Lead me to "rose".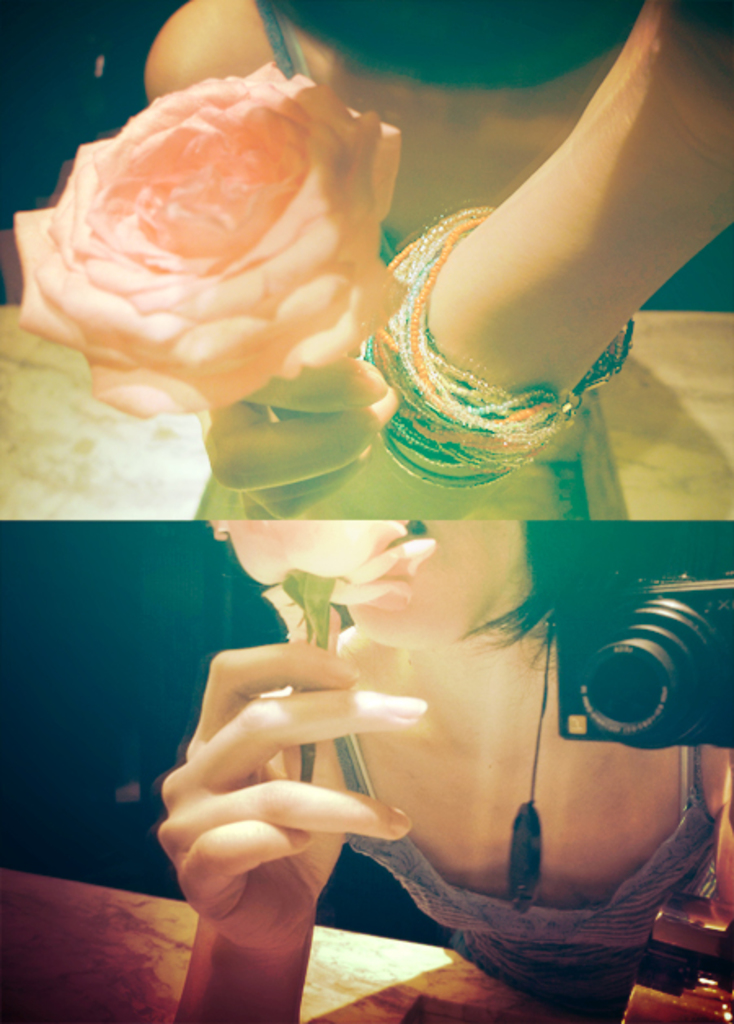
Lead to [210, 519, 442, 641].
